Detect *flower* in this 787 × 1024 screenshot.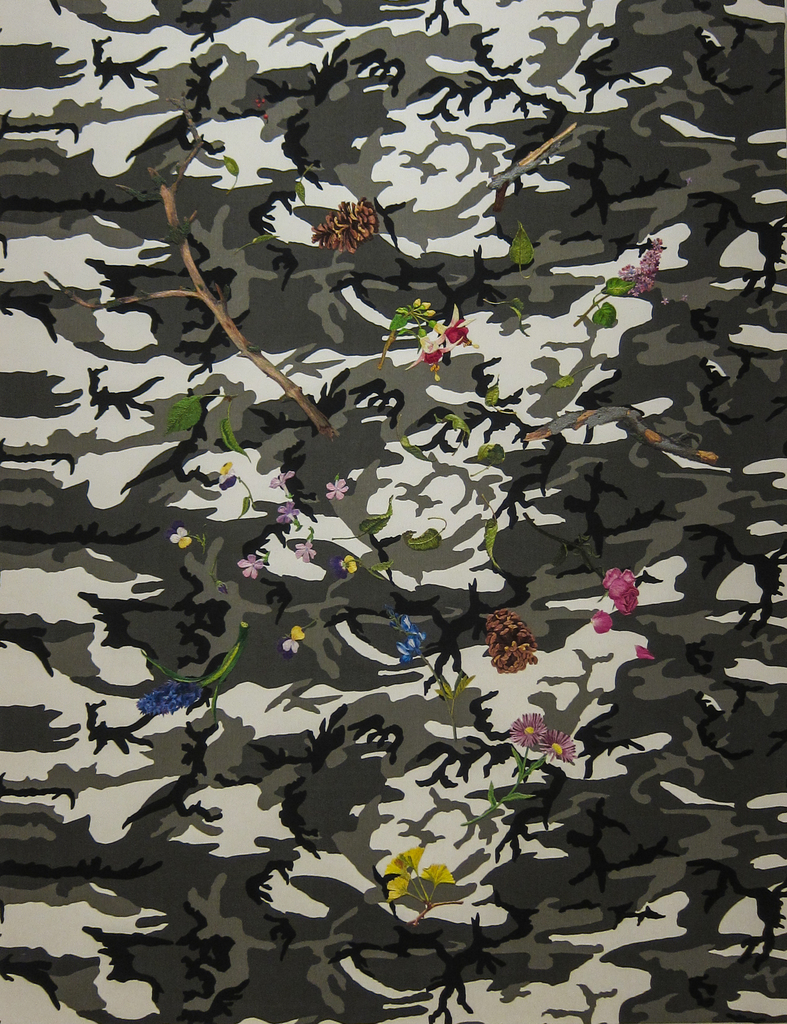
Detection: box=[168, 526, 199, 547].
